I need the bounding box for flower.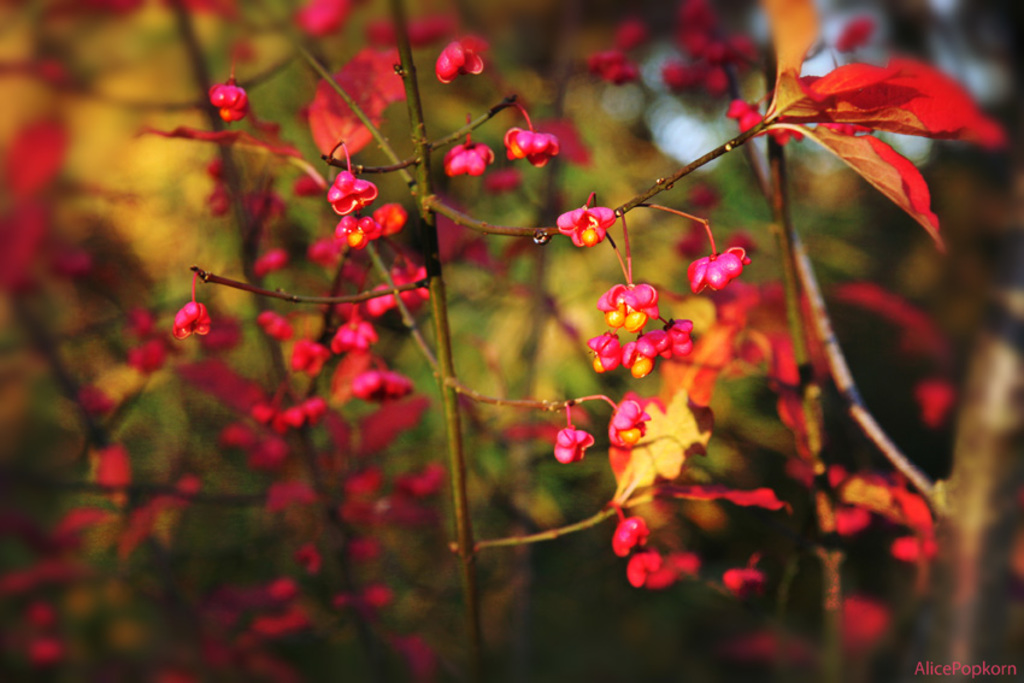
Here it is: x1=443 y1=143 x2=494 y2=182.
